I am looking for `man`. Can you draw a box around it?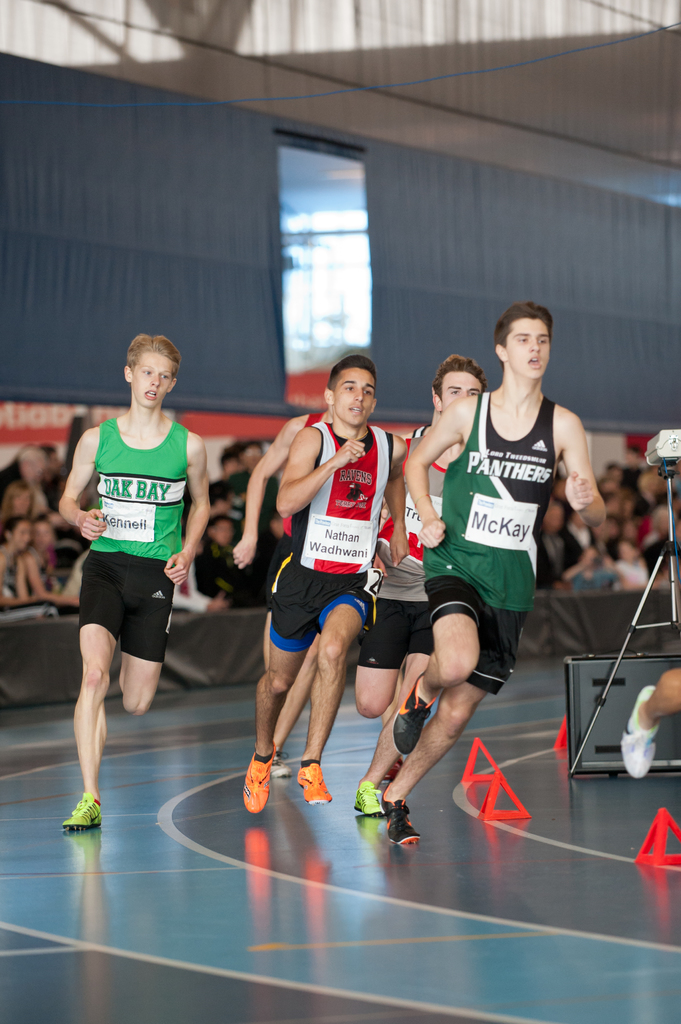
Sure, the bounding box is <region>47, 348, 214, 831</region>.
